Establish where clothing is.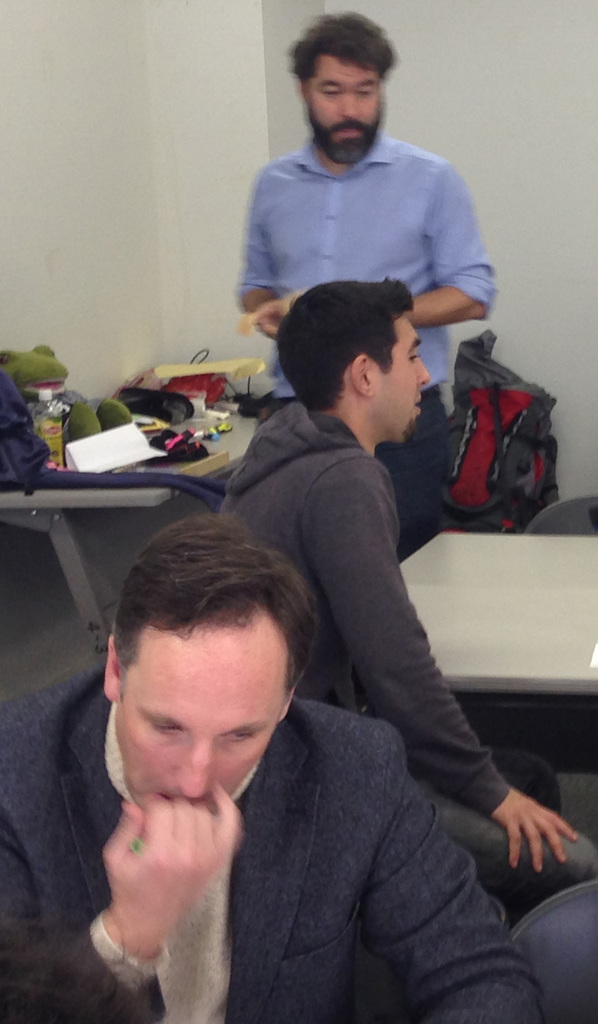
Established at bbox=[238, 136, 492, 543].
